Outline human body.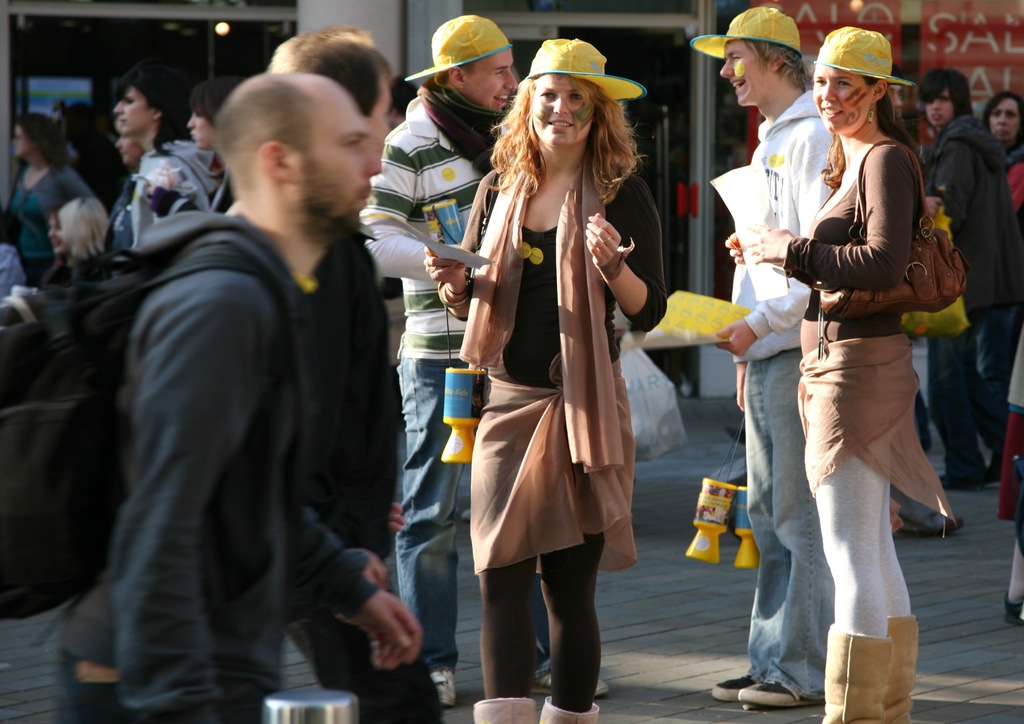
Outline: box(466, 76, 659, 723).
